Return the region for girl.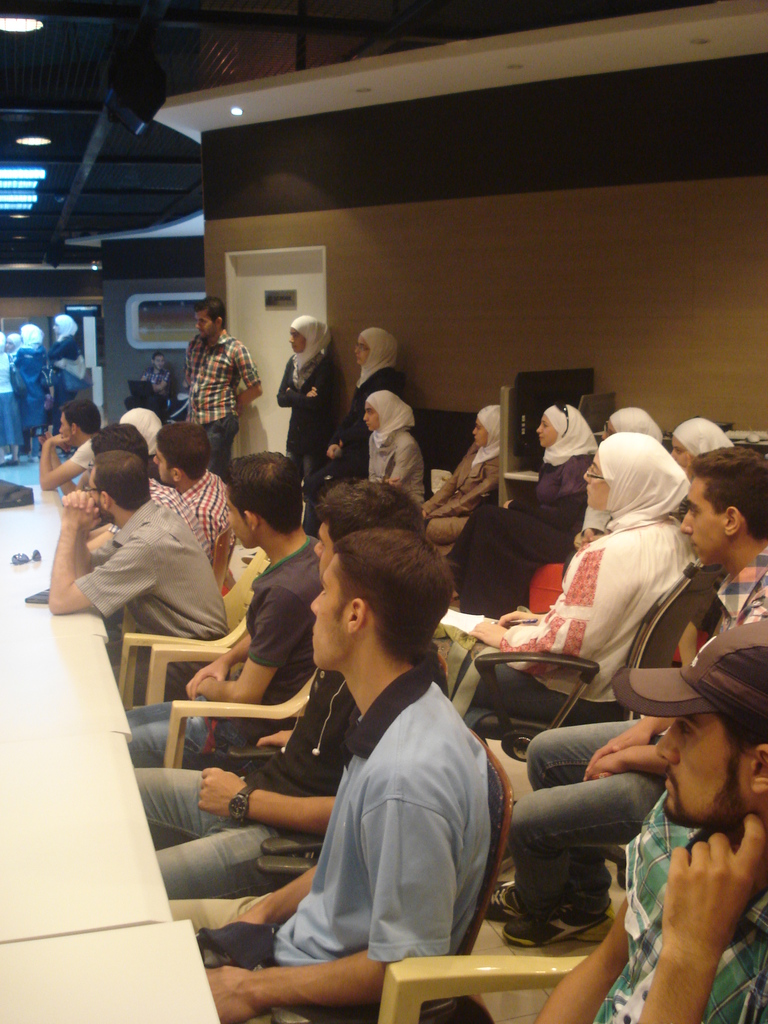
[444,435,682,720].
